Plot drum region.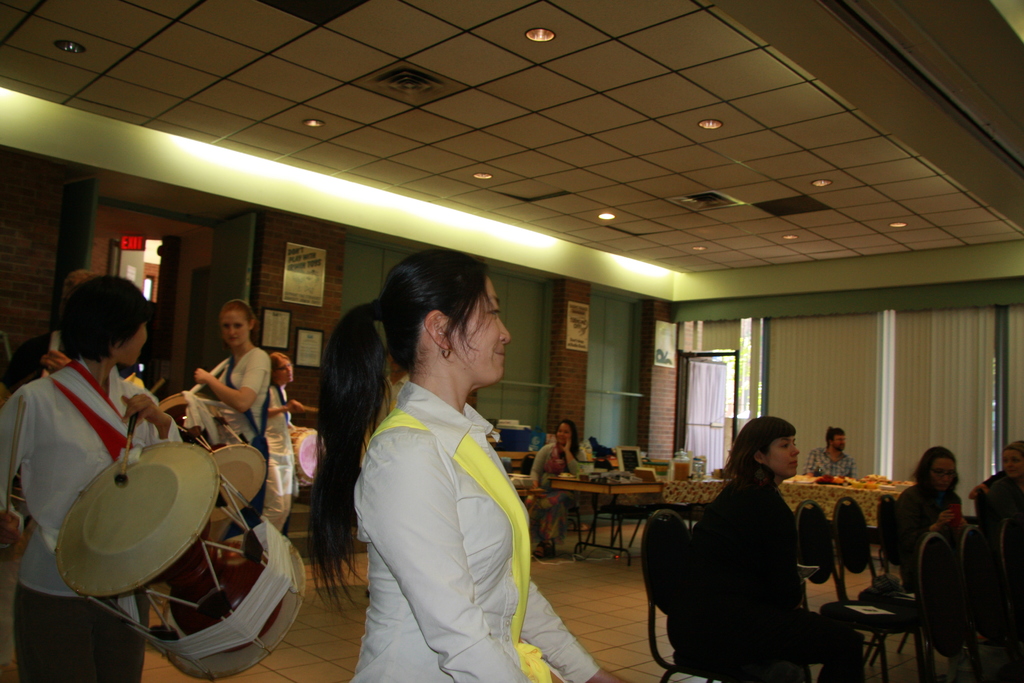
Plotted at box(290, 429, 320, 483).
